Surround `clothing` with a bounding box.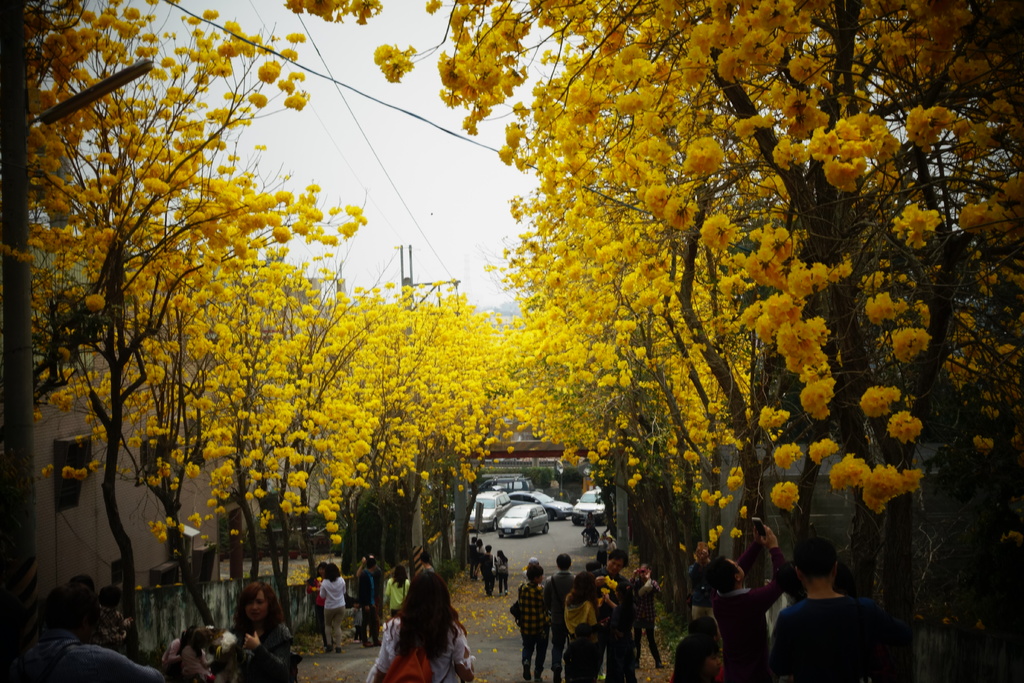
<region>467, 545, 477, 576</region>.
